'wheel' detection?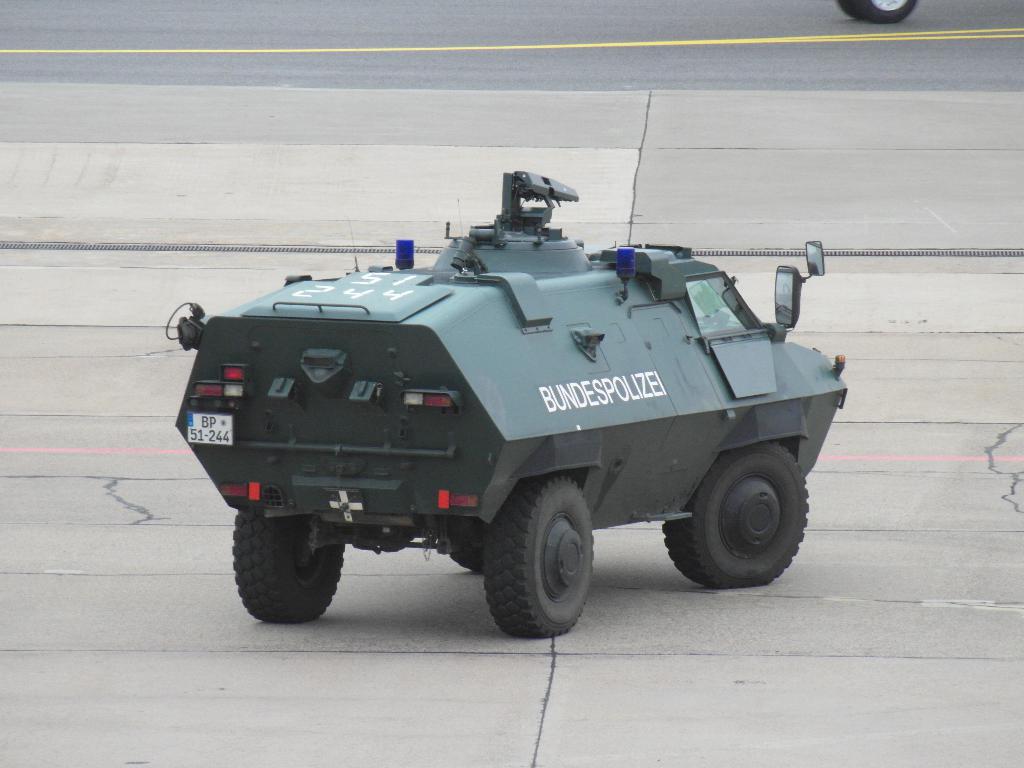
locate(663, 438, 814, 591)
